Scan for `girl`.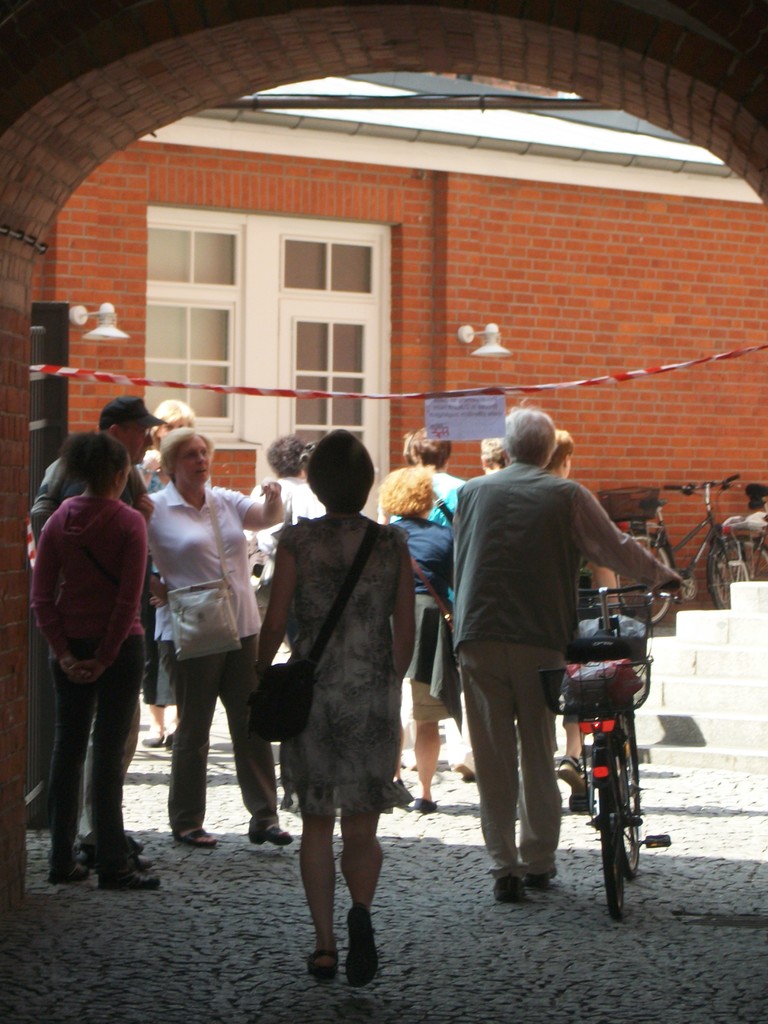
Scan result: [23,433,156,893].
